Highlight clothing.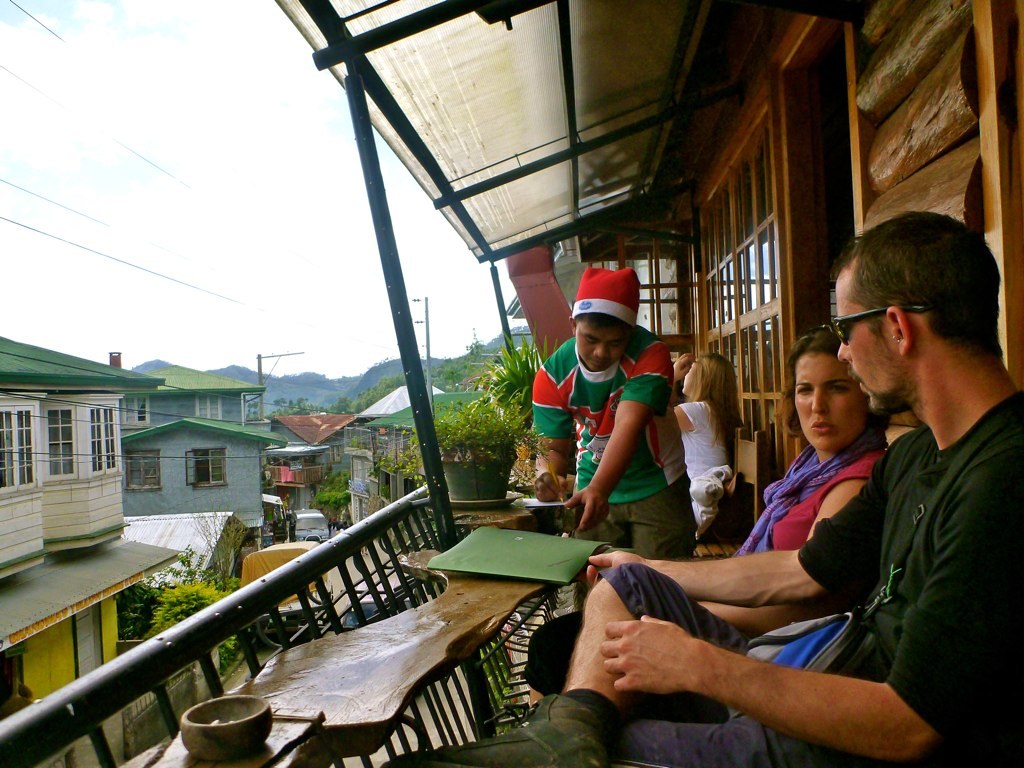
Highlighted region: (730, 433, 884, 553).
